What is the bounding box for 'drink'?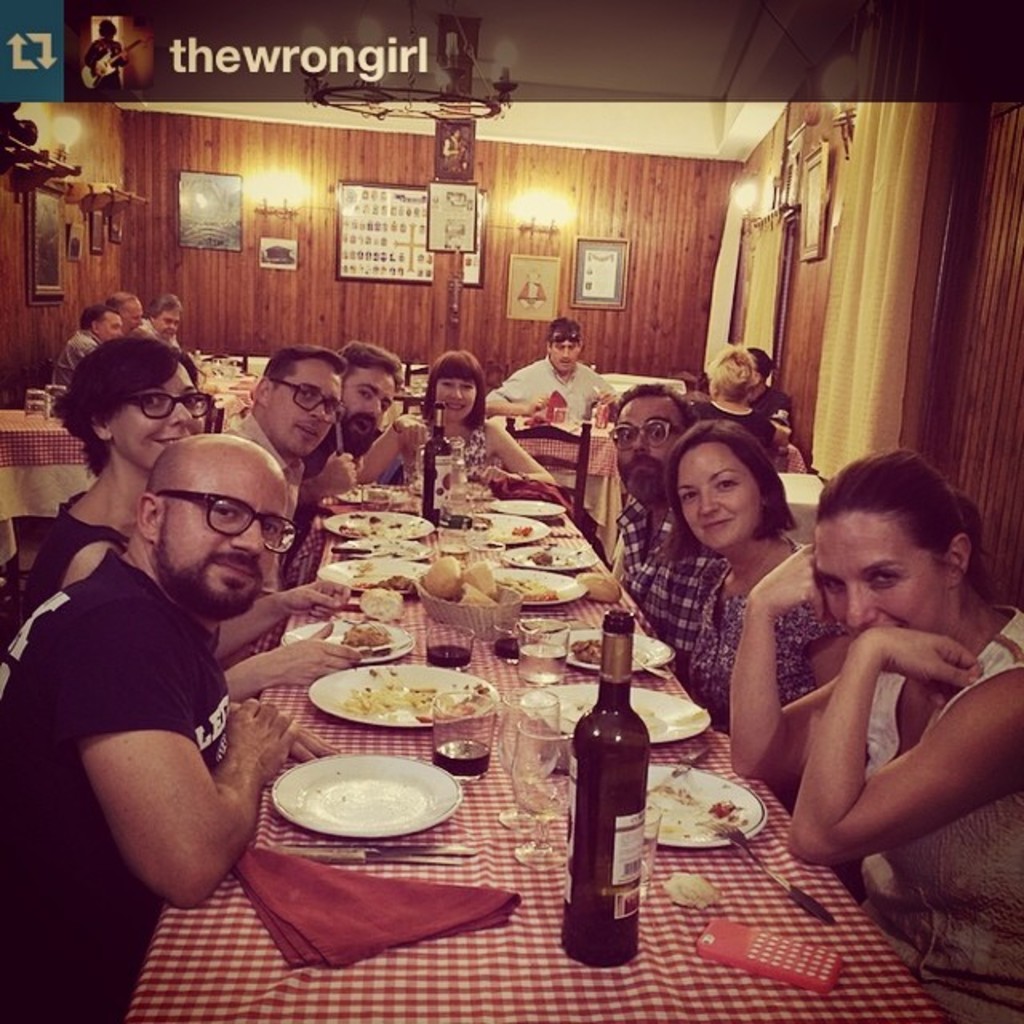
560:877:643:968.
